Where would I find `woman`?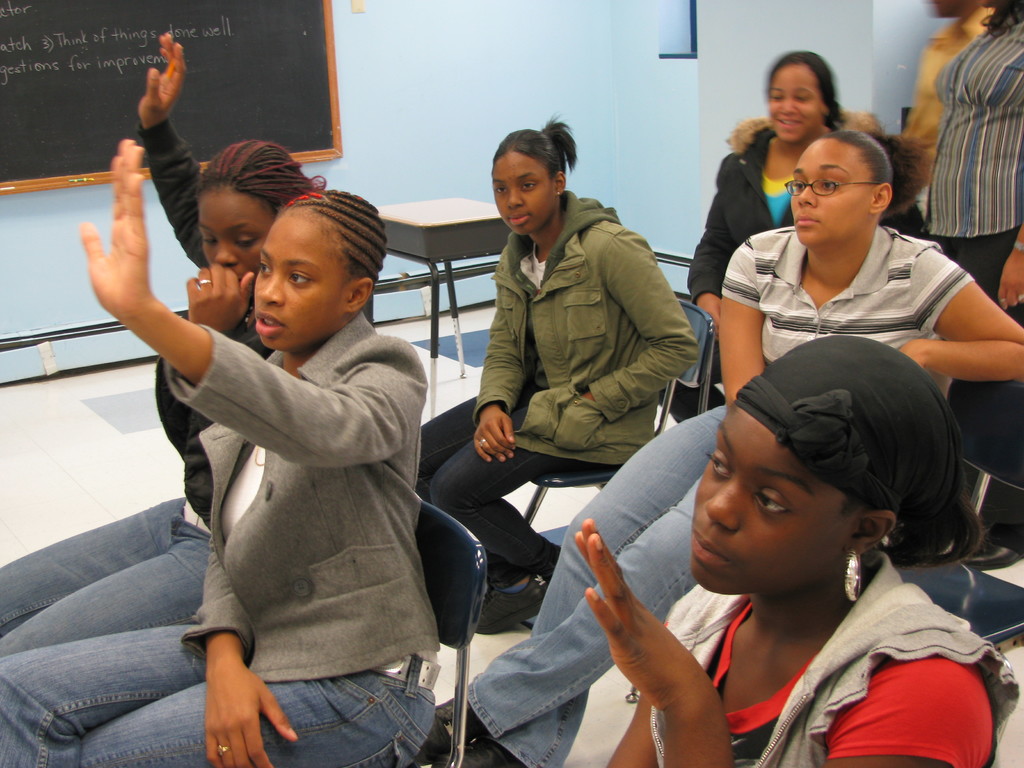
At 661,50,932,431.
